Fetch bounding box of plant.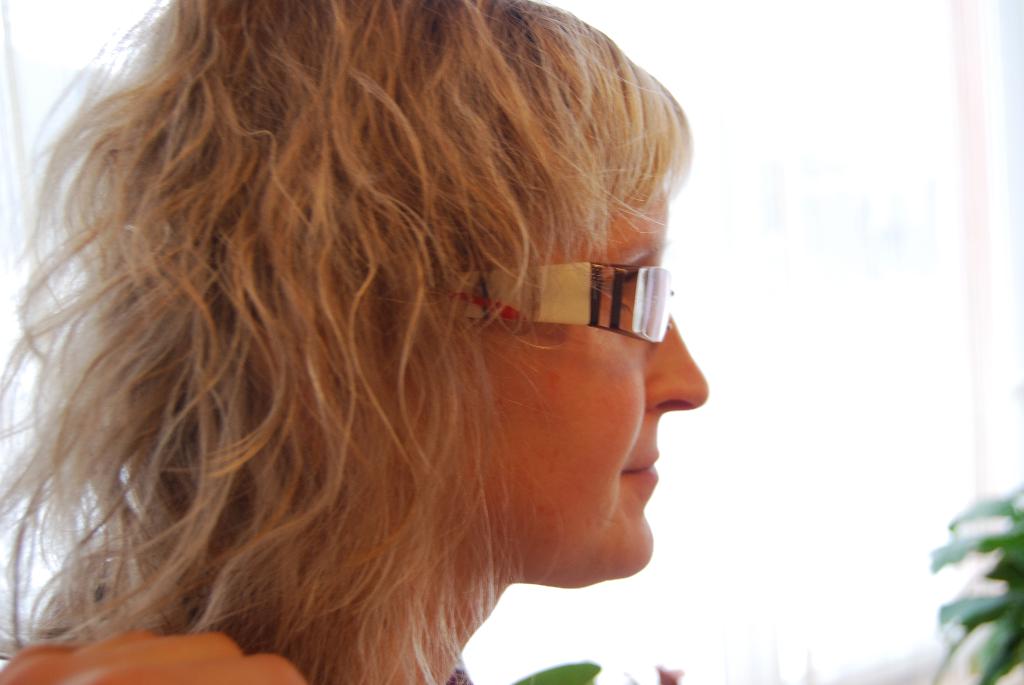
Bbox: 922, 476, 1023, 684.
